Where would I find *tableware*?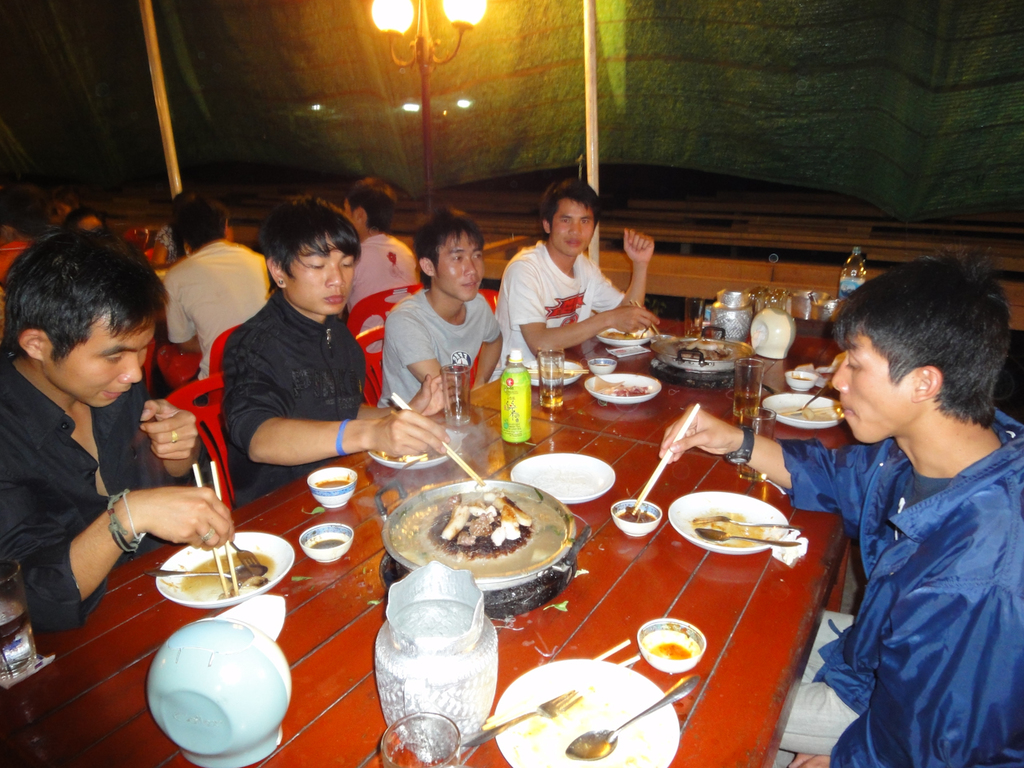
At [left=151, top=562, right=269, bottom=578].
